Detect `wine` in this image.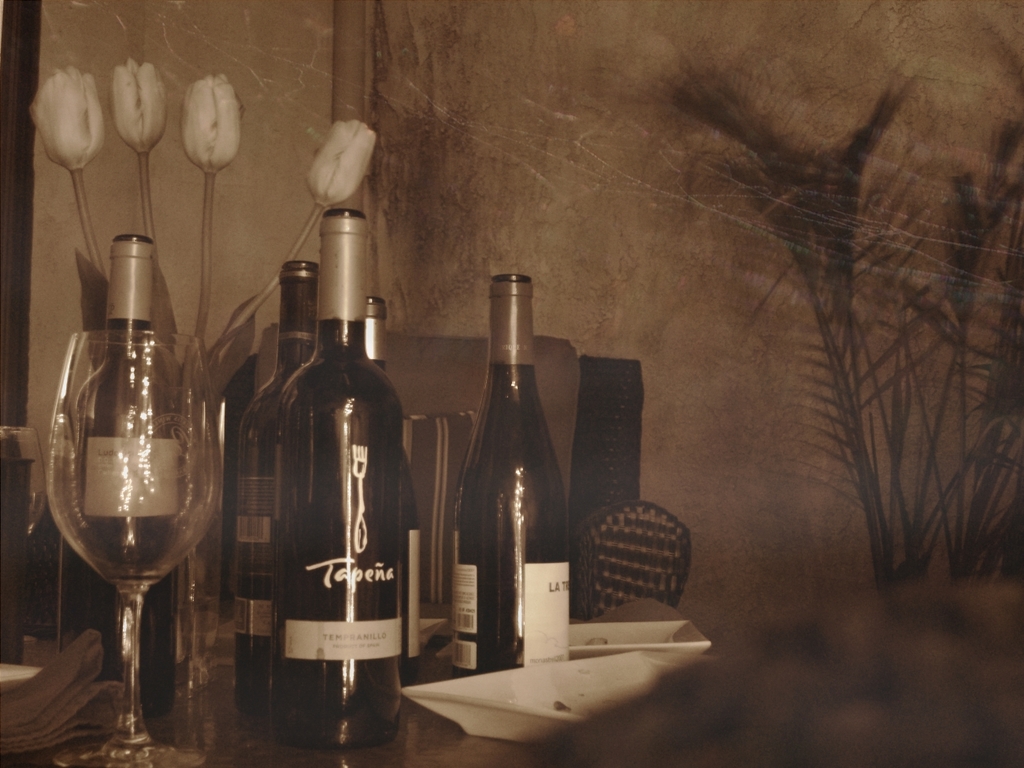
Detection: l=232, t=258, r=319, b=720.
